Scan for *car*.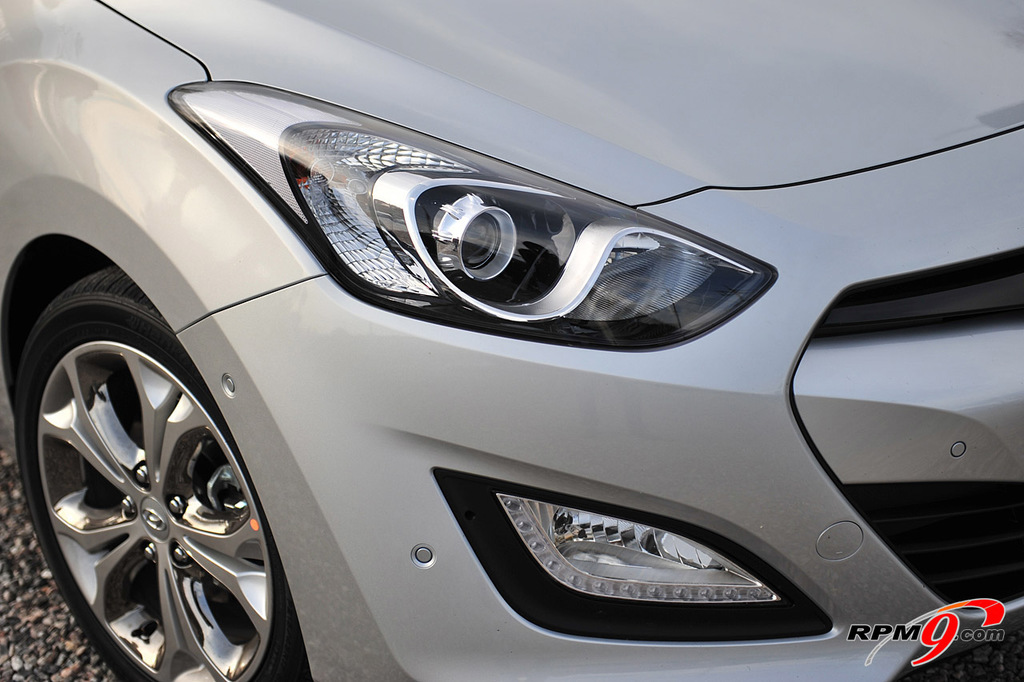
Scan result: box(0, 53, 972, 677).
